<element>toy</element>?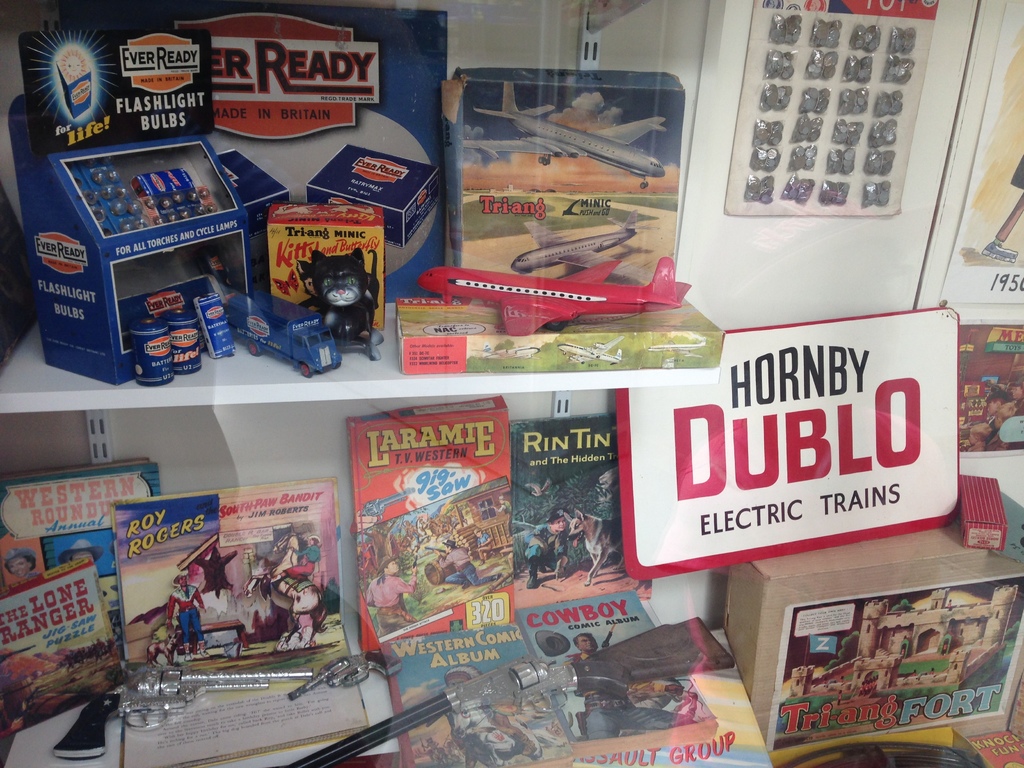
472,518,491,565
